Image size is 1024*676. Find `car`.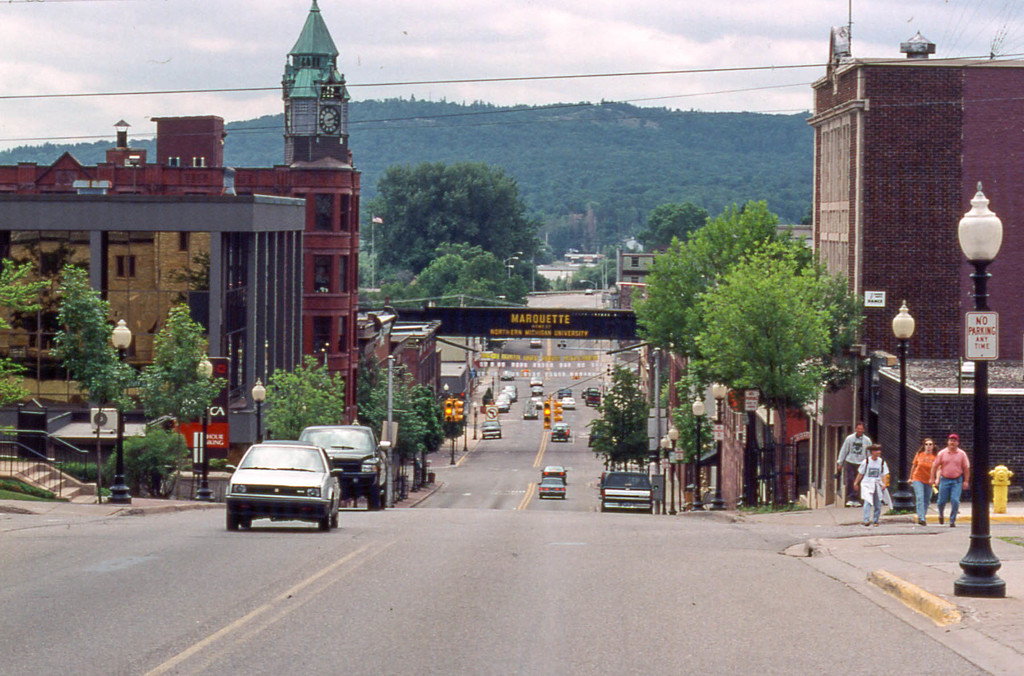
left=498, top=370, right=514, bottom=380.
